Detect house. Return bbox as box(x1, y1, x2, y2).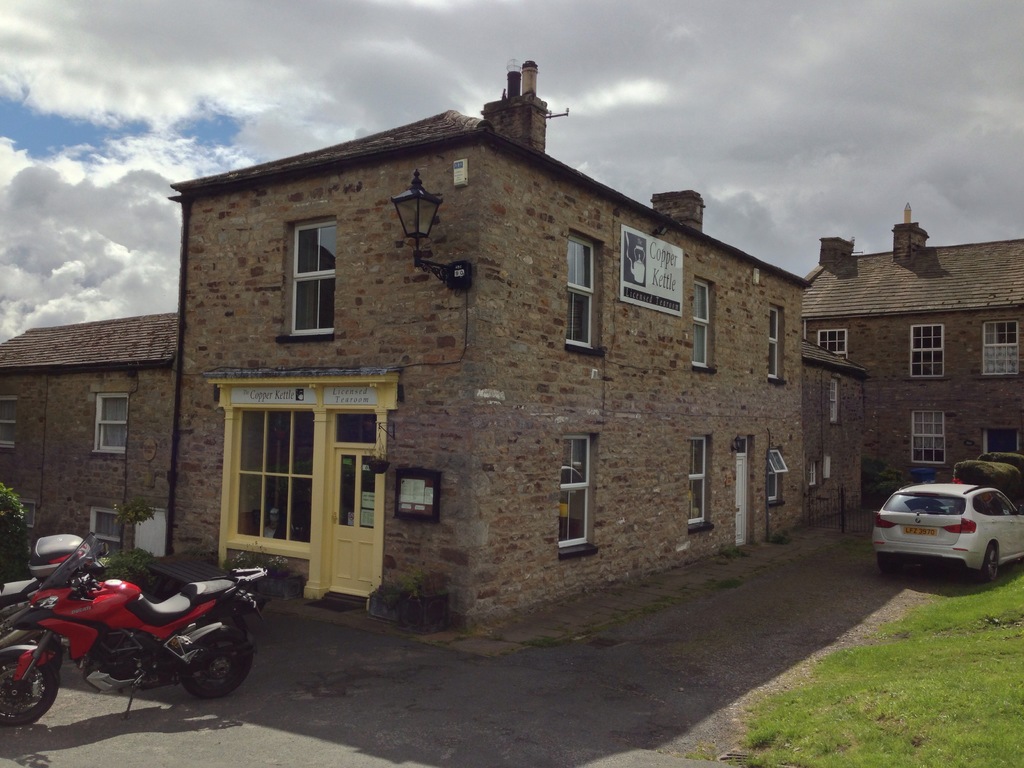
box(788, 255, 1019, 459).
